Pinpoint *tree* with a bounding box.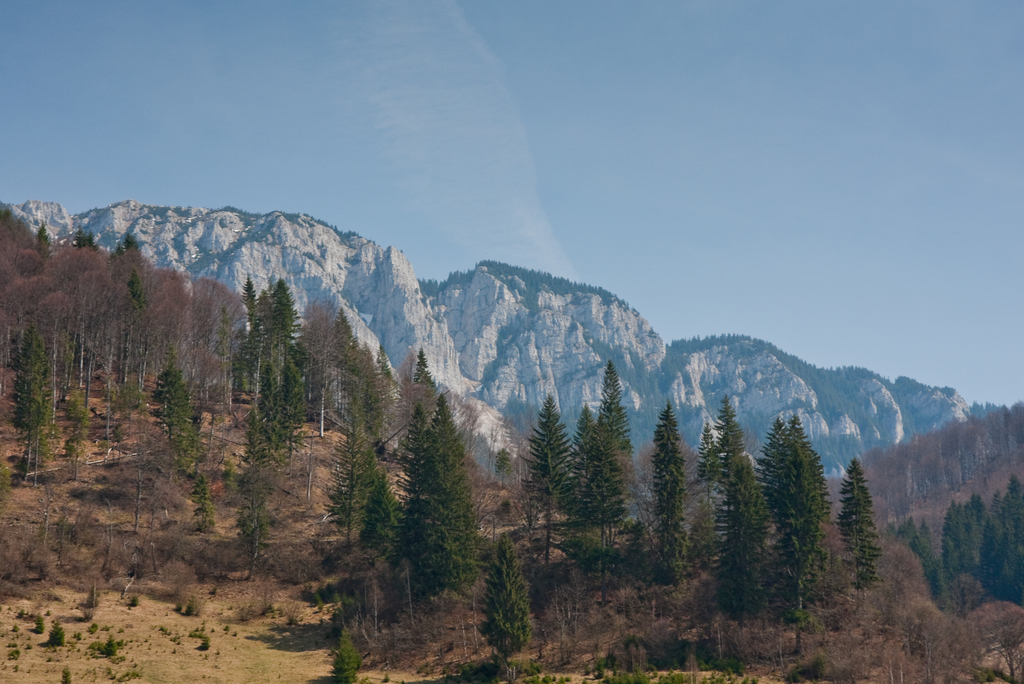
bbox(597, 362, 634, 488).
